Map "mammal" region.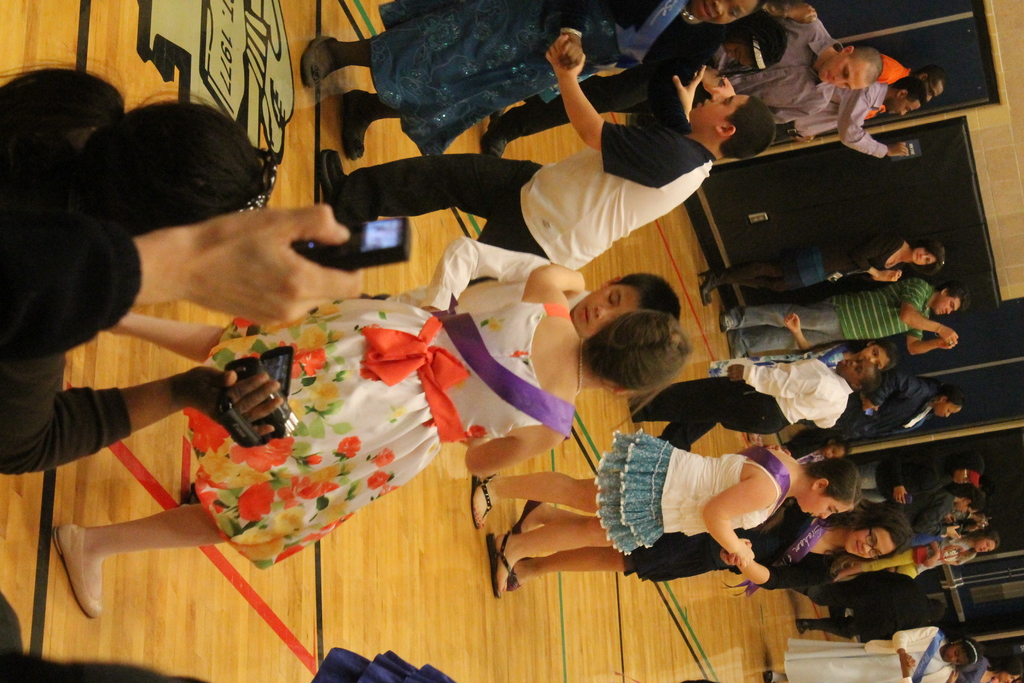
Mapped to BBox(627, 358, 887, 452).
